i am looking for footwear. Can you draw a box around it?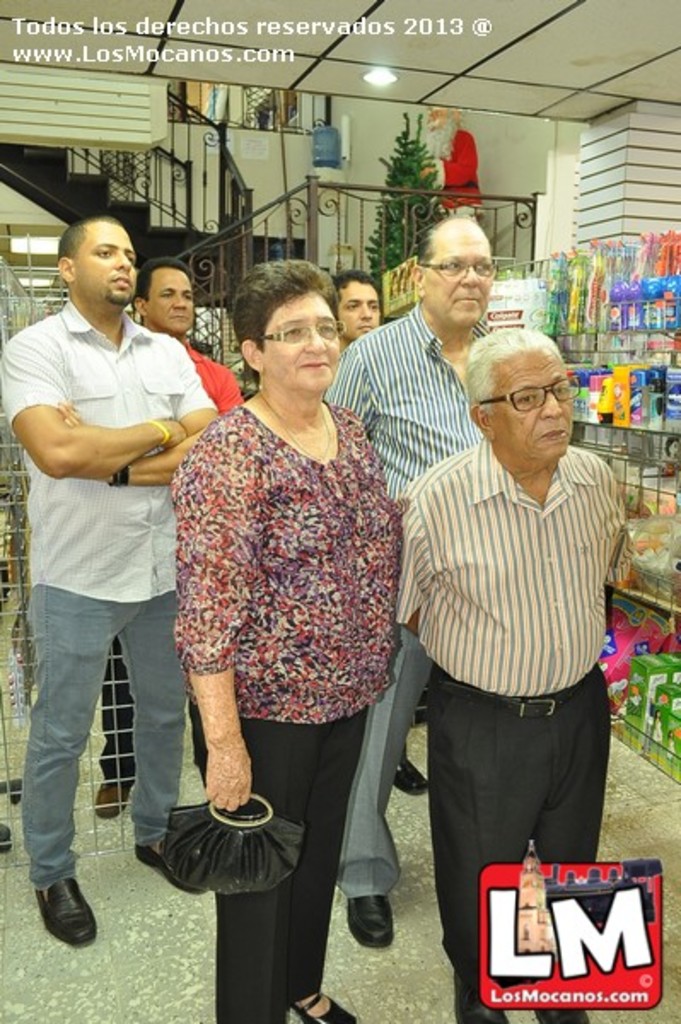
Sure, the bounding box is {"x1": 294, "y1": 981, "x2": 360, "y2": 1022}.
